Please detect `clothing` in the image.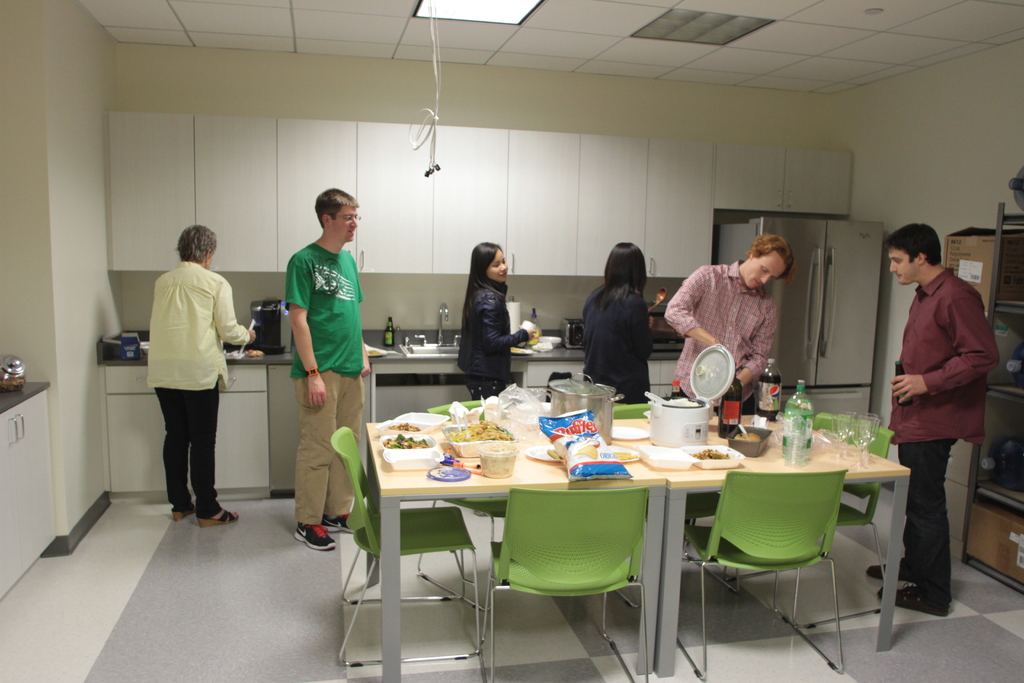
{"left": 668, "top": 259, "right": 776, "bottom": 401}.
